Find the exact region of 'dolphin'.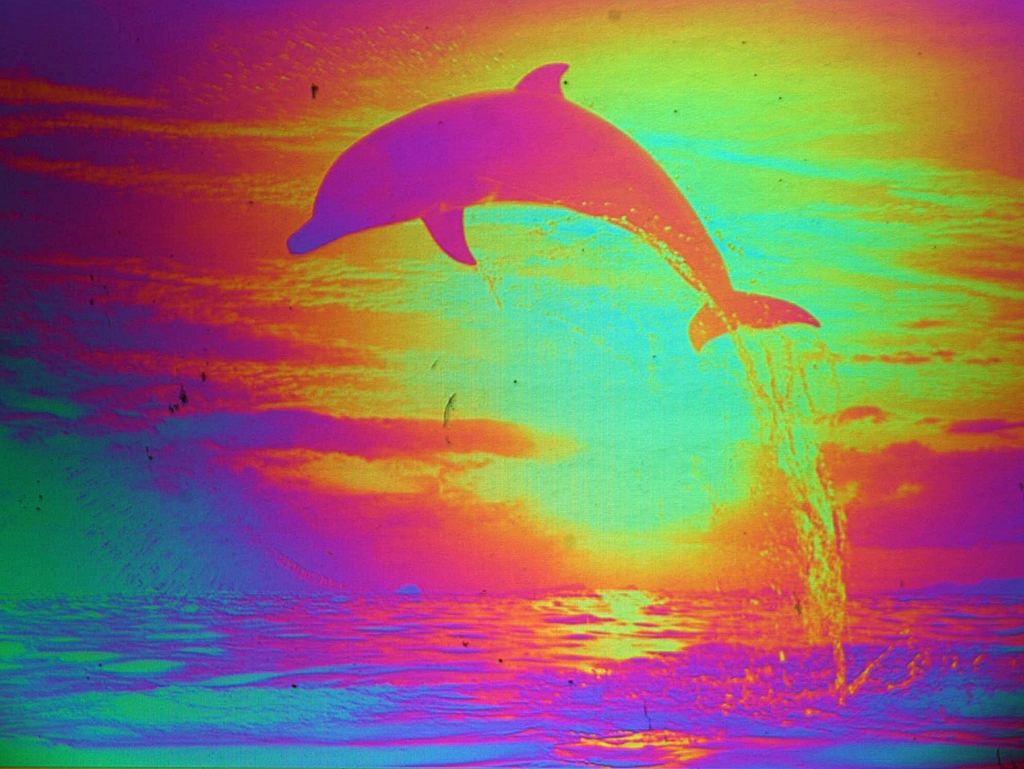
Exact region: rect(289, 60, 822, 353).
